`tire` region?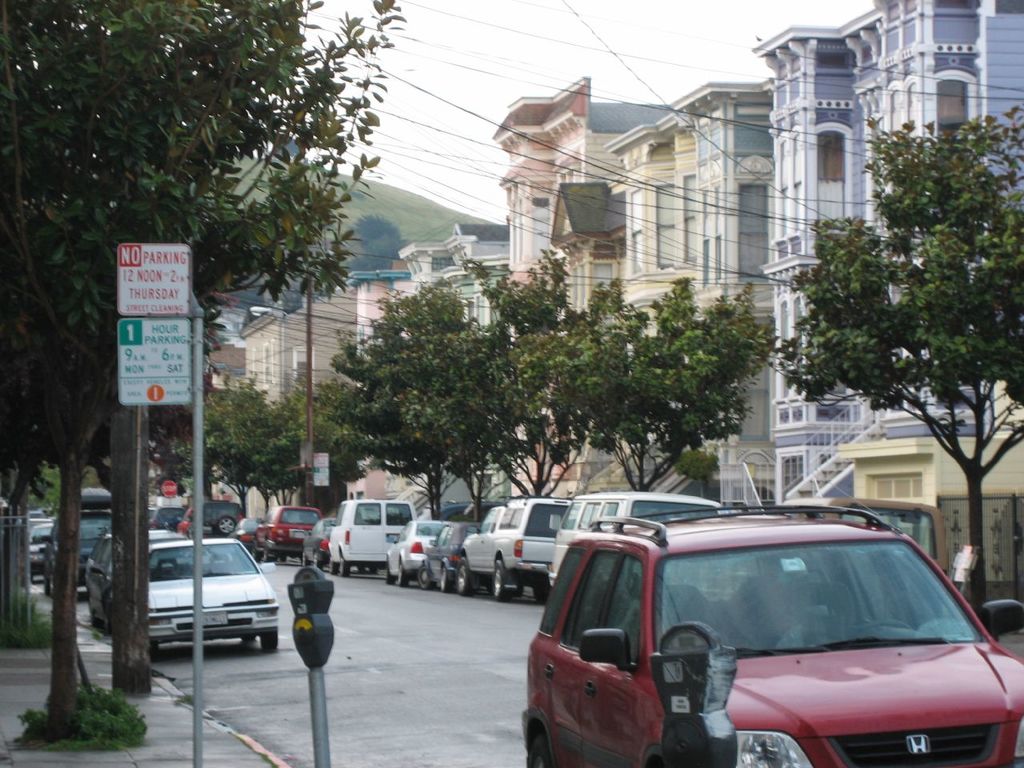
<box>456,558,478,594</box>
